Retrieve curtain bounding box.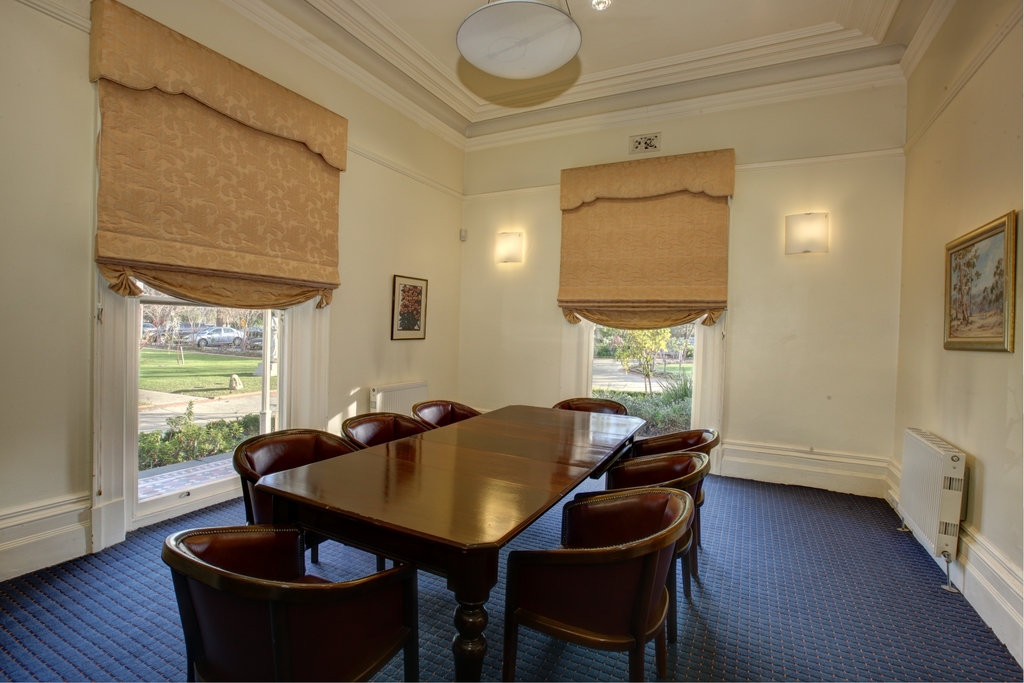
Bounding box: detection(93, 54, 344, 299).
